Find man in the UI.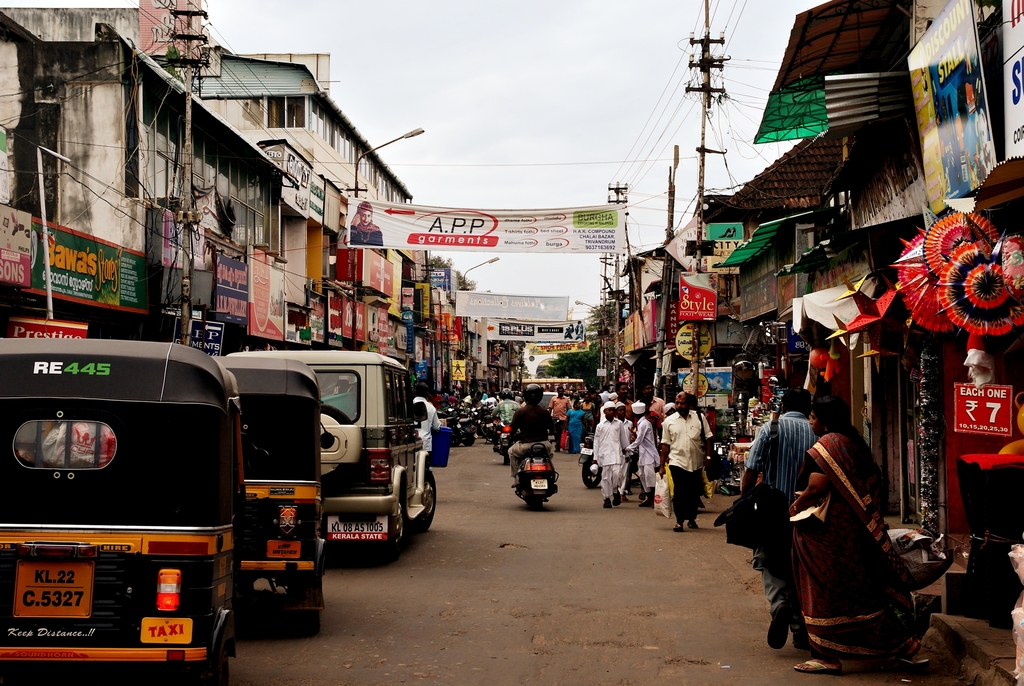
UI element at 503, 384, 558, 491.
